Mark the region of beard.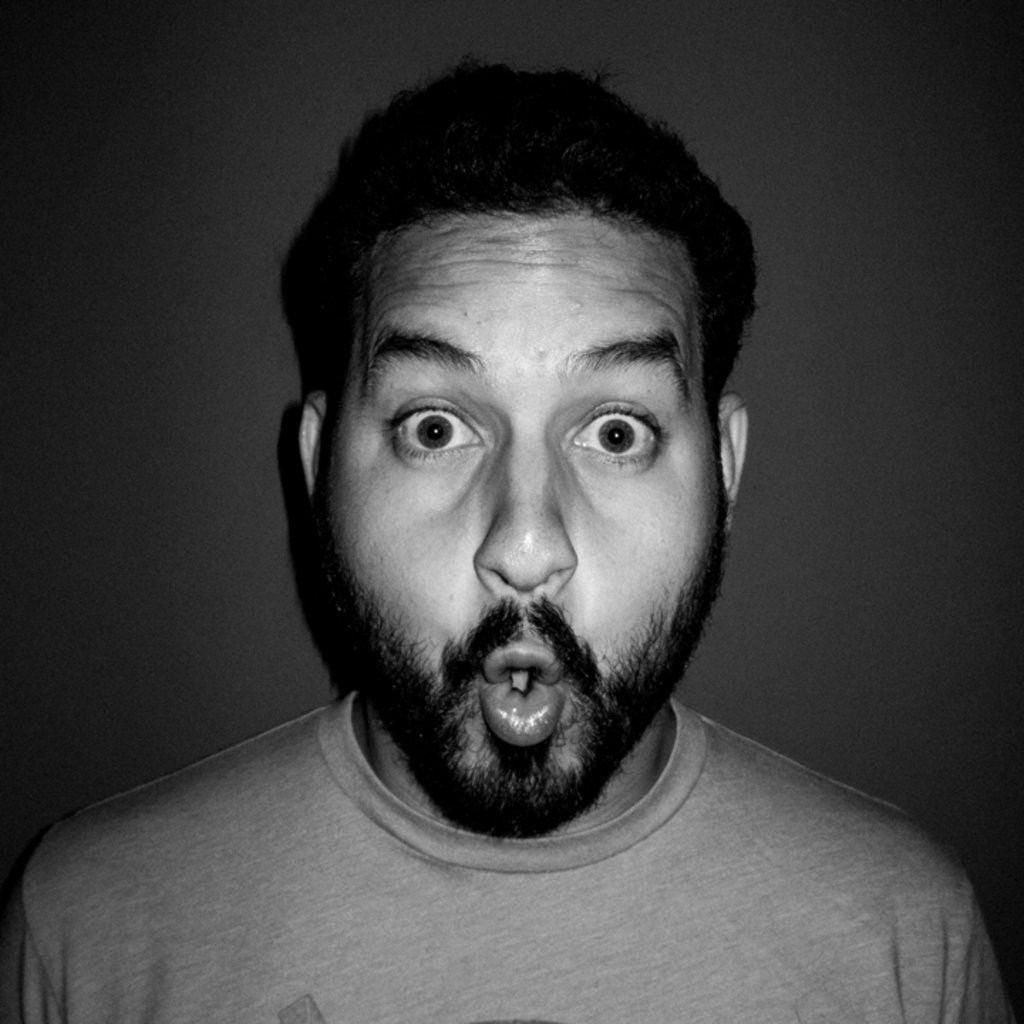
Region: 320/475/731/838.
